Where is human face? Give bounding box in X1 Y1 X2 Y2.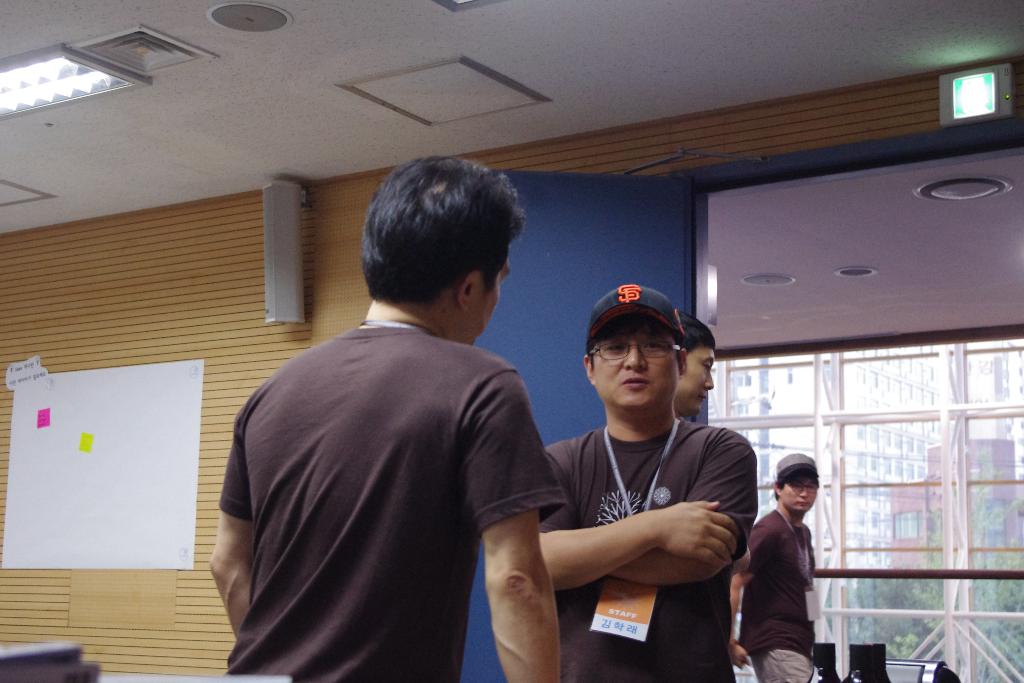
676 346 715 415.
